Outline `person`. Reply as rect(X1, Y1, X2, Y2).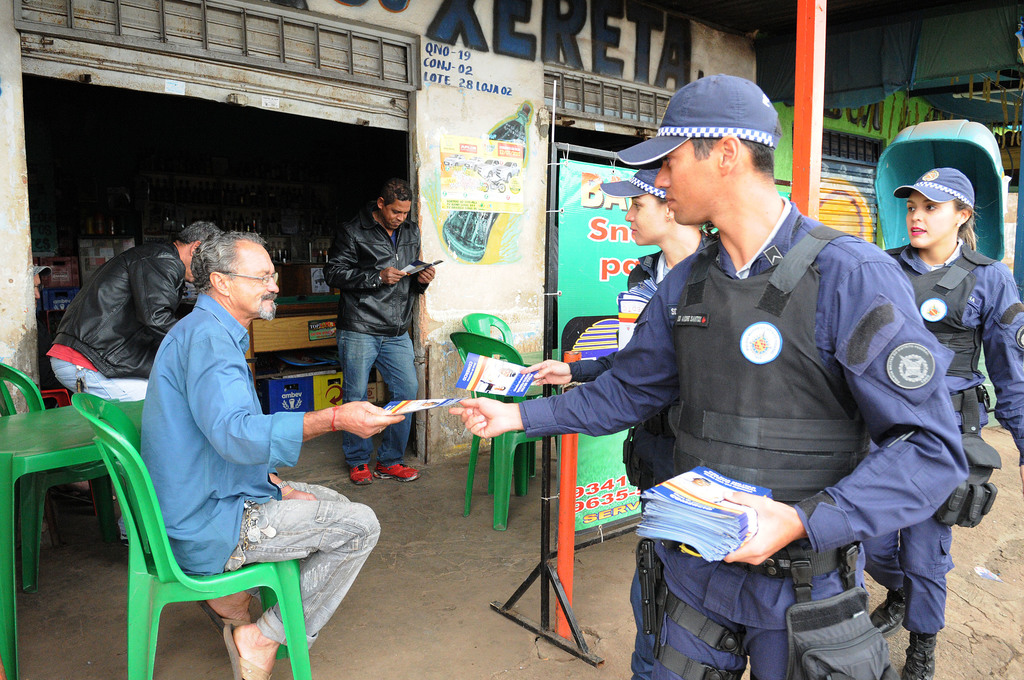
rect(880, 168, 1023, 679).
